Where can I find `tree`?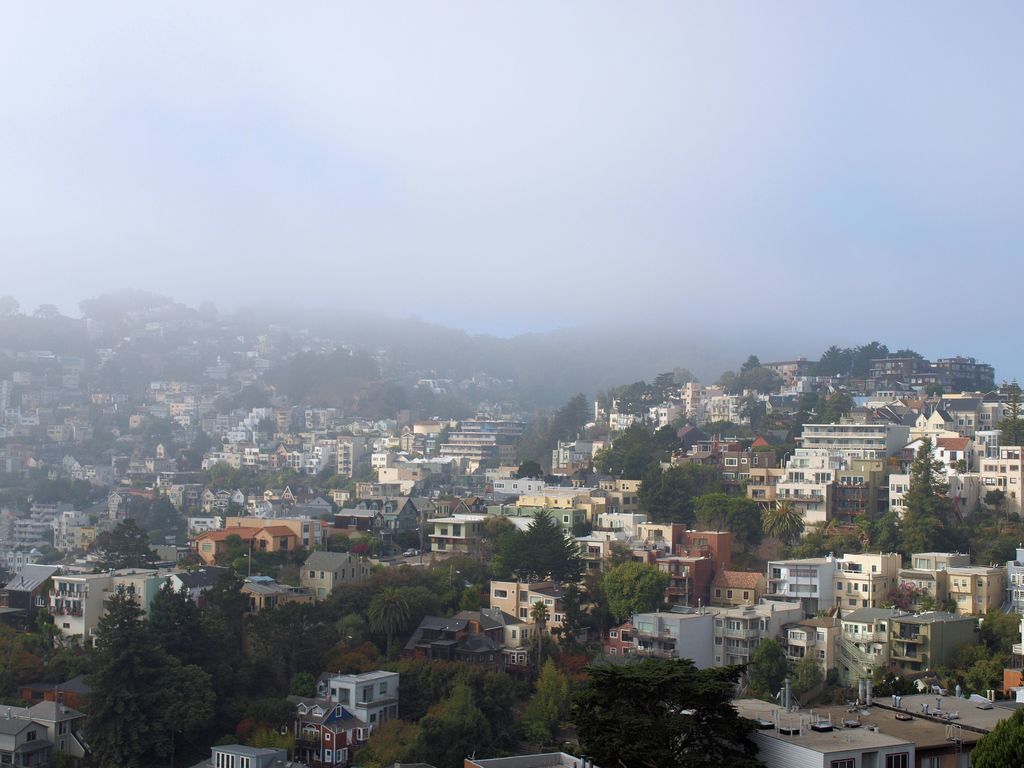
You can find it at x1=870, y1=671, x2=924, y2=699.
